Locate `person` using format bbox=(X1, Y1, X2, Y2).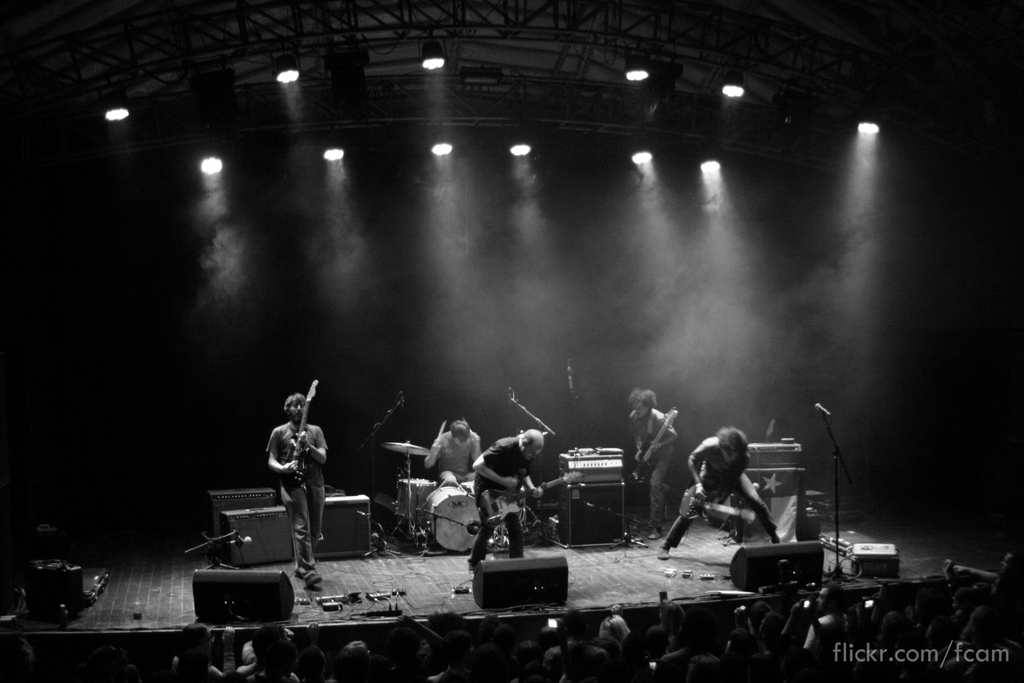
bbox=(419, 416, 483, 484).
